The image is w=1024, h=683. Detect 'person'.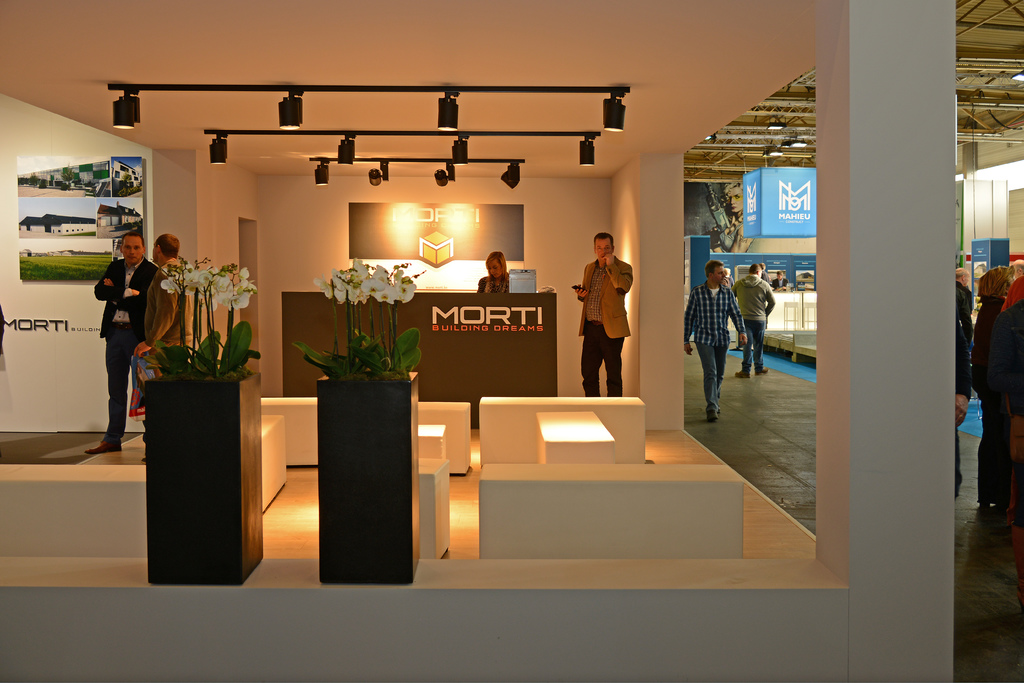
Detection: rect(86, 229, 168, 450).
